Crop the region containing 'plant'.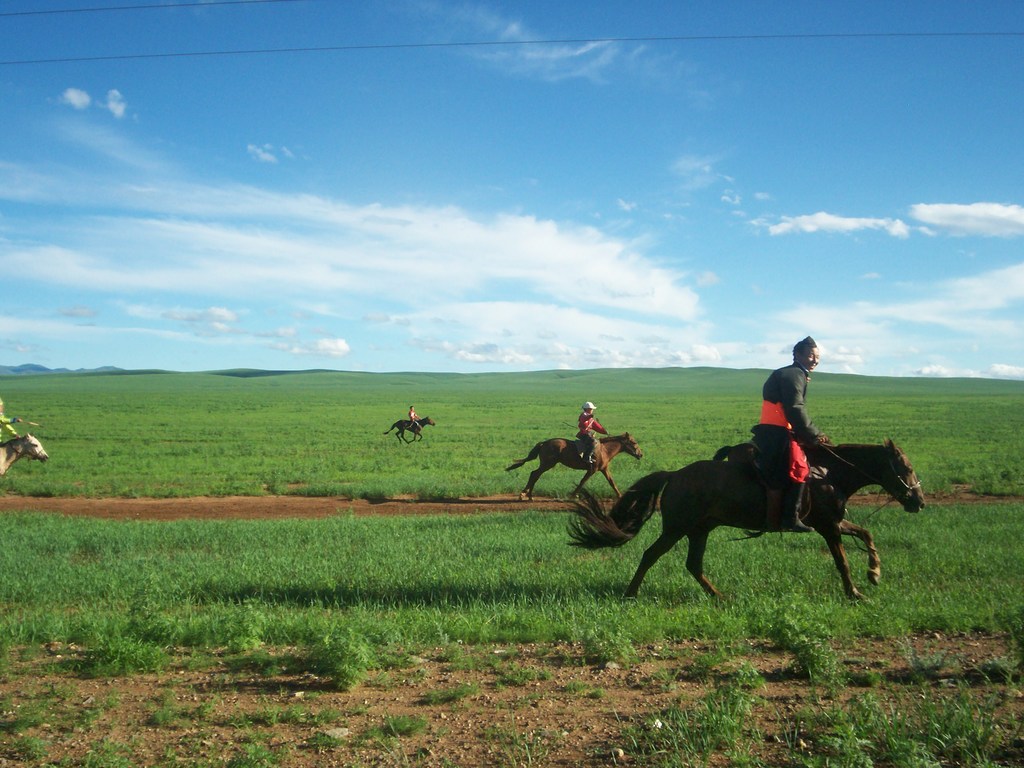
Crop region: l=0, t=679, r=83, b=733.
